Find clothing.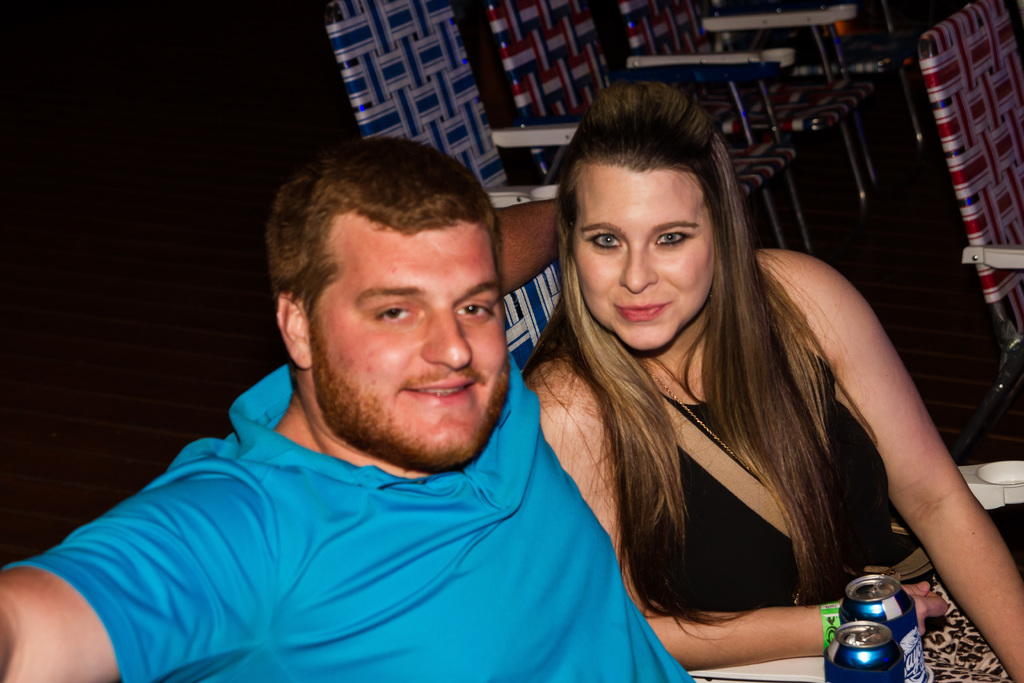
pyautogui.locateOnScreen(555, 337, 1018, 682).
